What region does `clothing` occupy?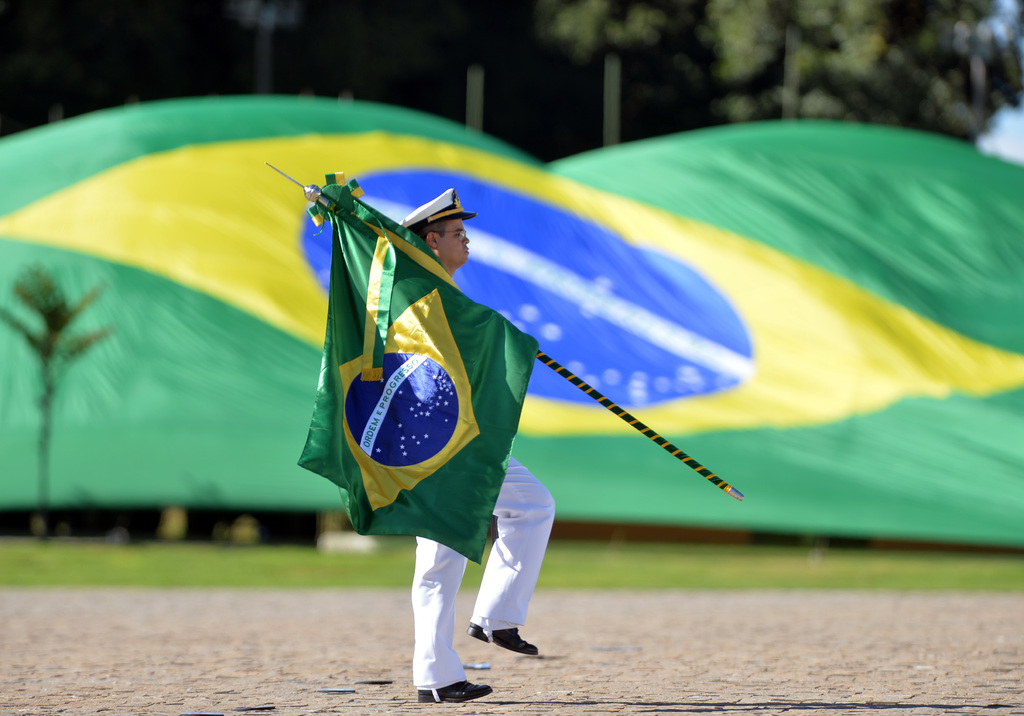
detection(291, 170, 527, 604).
